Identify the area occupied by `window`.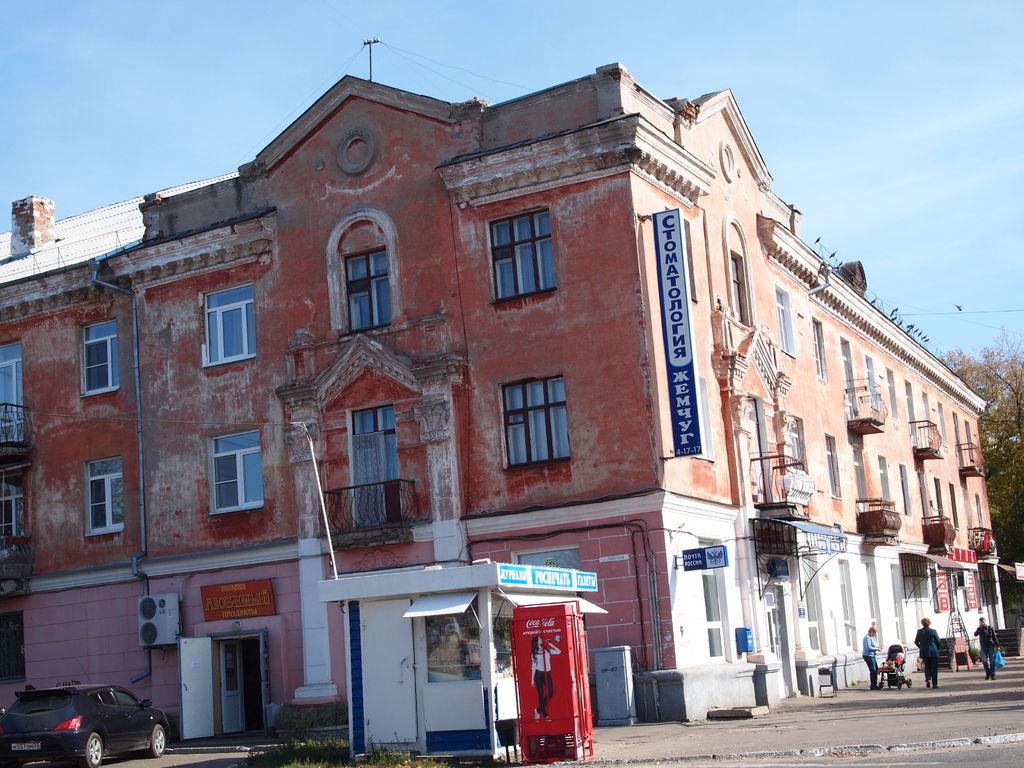
Area: select_region(205, 426, 264, 516).
